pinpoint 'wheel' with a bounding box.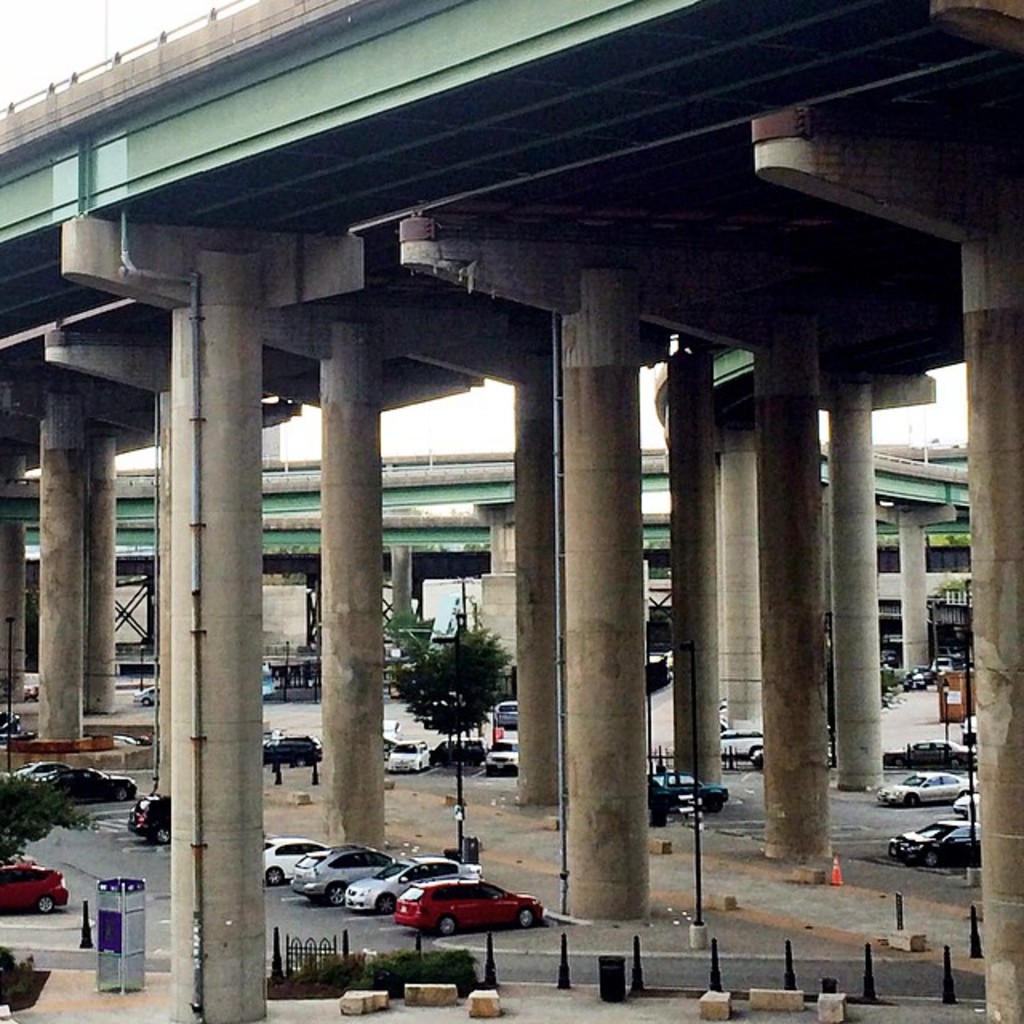
box=[922, 848, 941, 867].
